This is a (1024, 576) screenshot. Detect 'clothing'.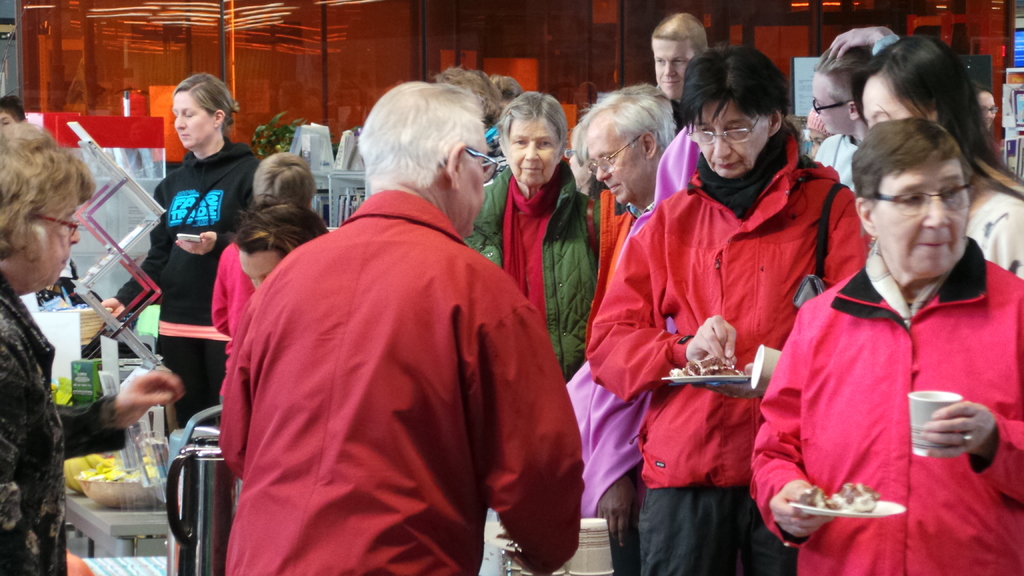
[left=116, top=136, right=264, bottom=426].
